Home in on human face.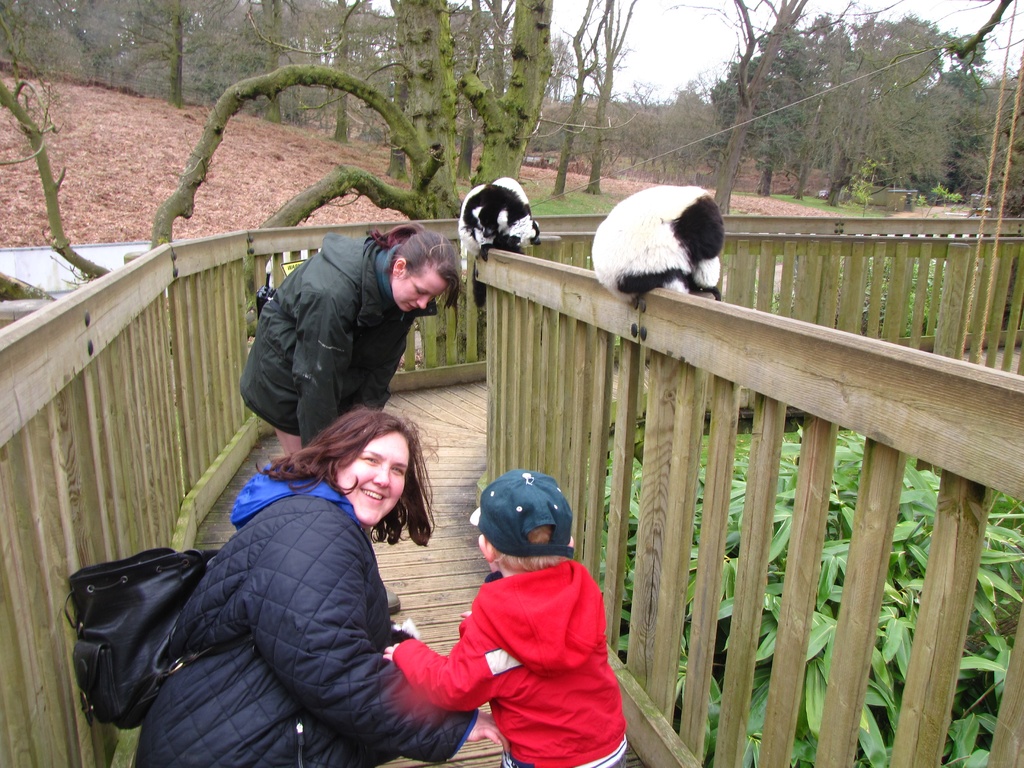
Homed in at 394, 259, 449, 308.
